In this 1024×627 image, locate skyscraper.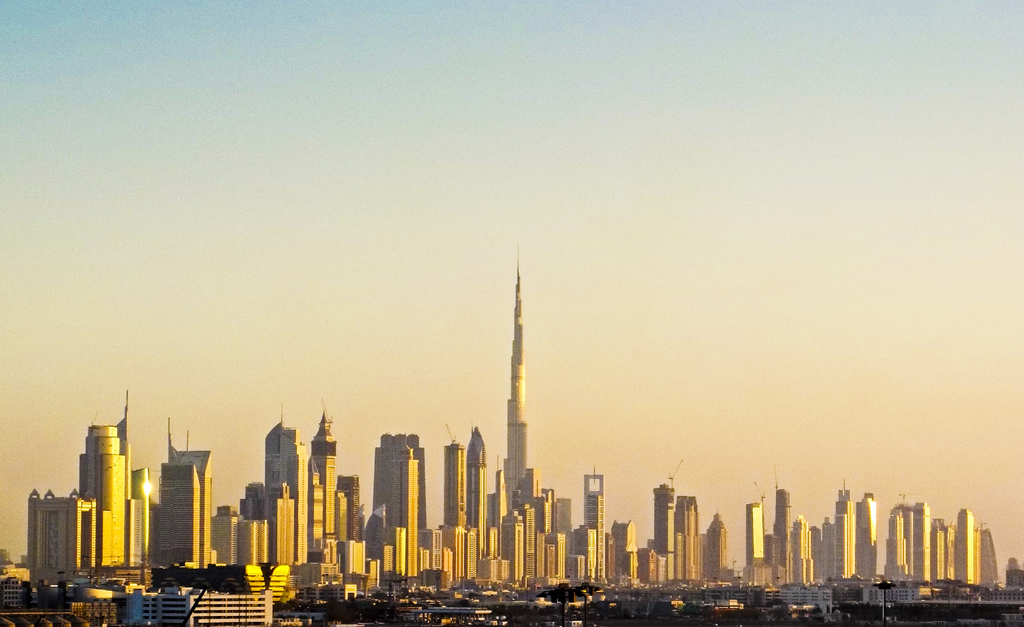
Bounding box: (left=504, top=241, right=534, bottom=516).
